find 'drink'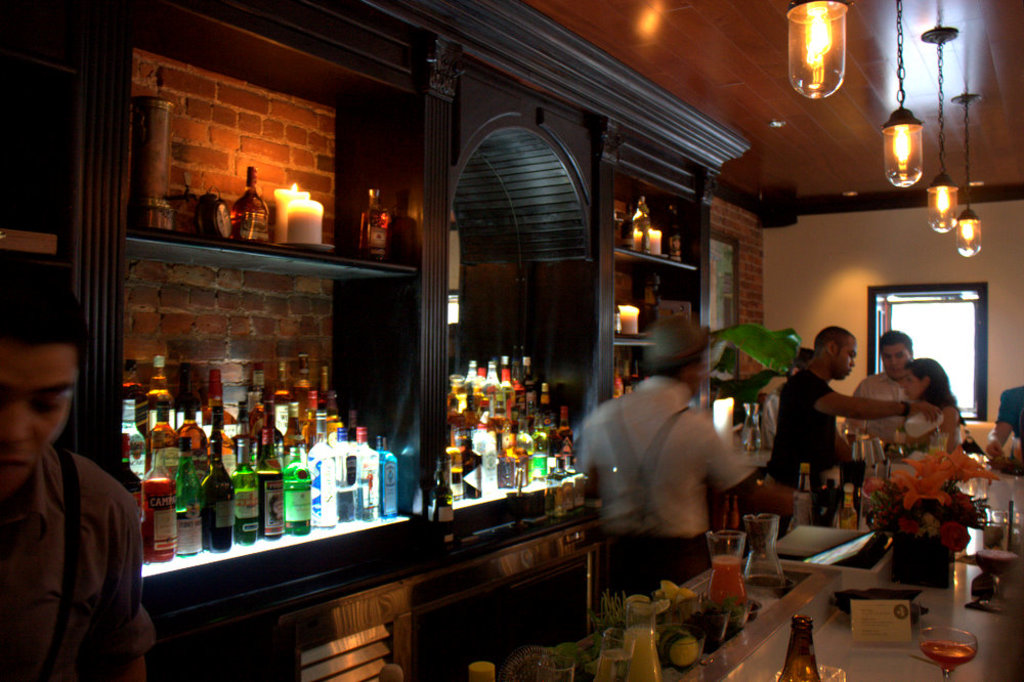
box(356, 206, 392, 261)
